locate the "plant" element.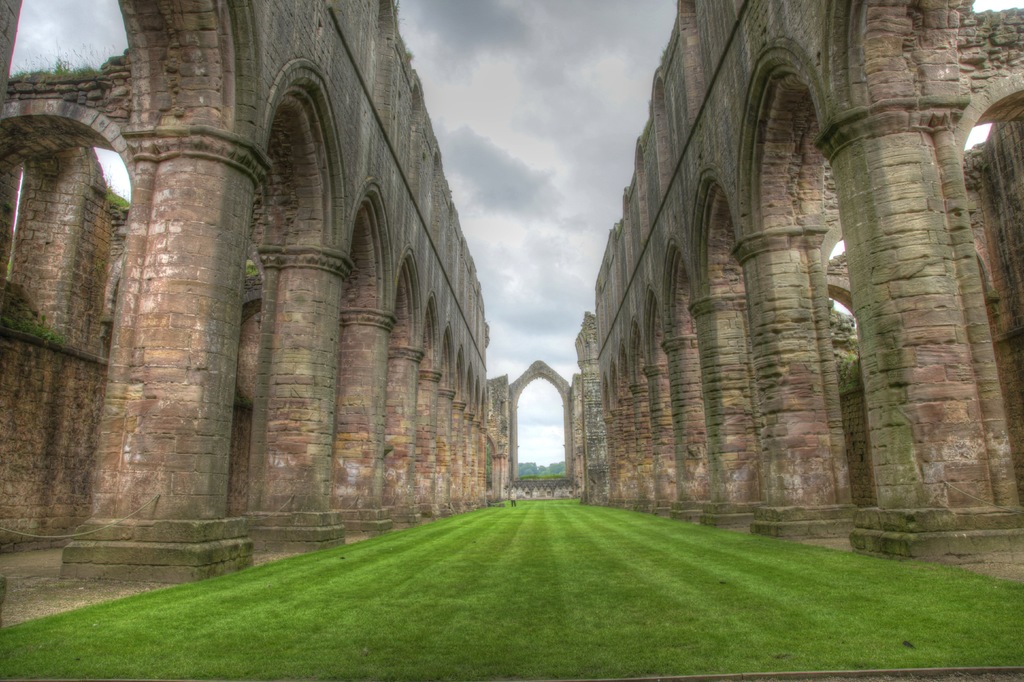
Element bbox: region(404, 34, 415, 64).
